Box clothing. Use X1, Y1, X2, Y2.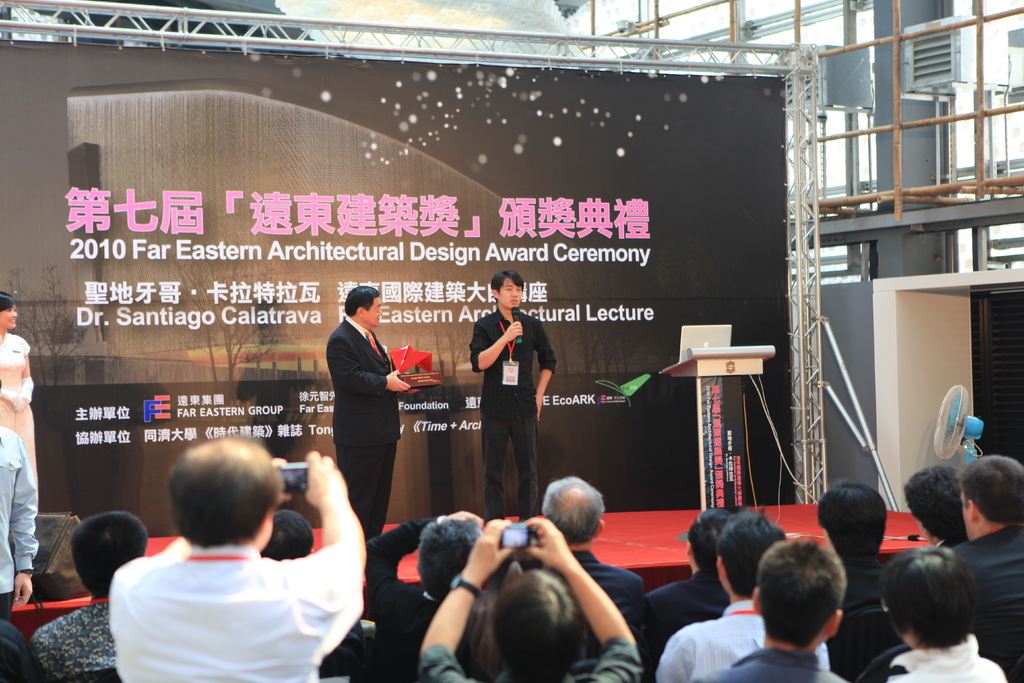
326, 314, 401, 545.
